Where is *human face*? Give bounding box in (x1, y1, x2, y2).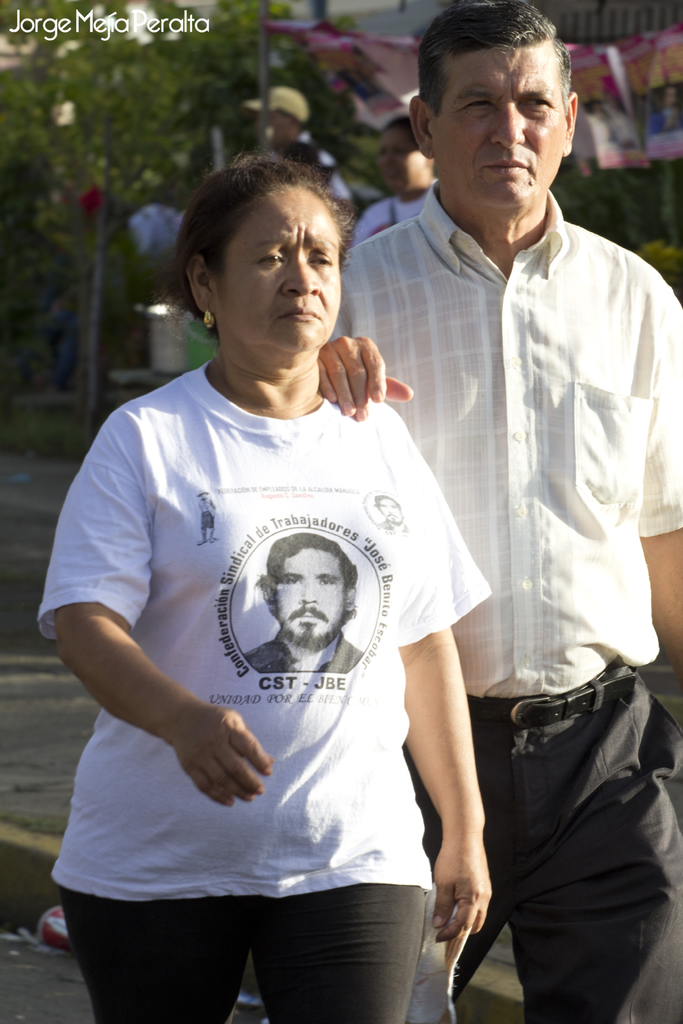
(265, 109, 284, 145).
